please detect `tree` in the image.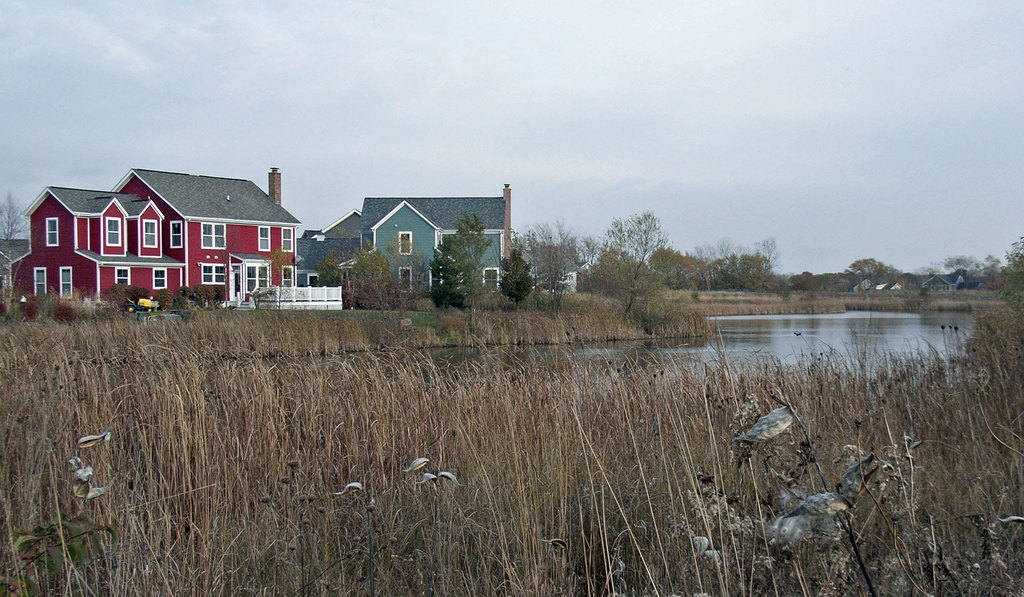
[252,247,294,320].
